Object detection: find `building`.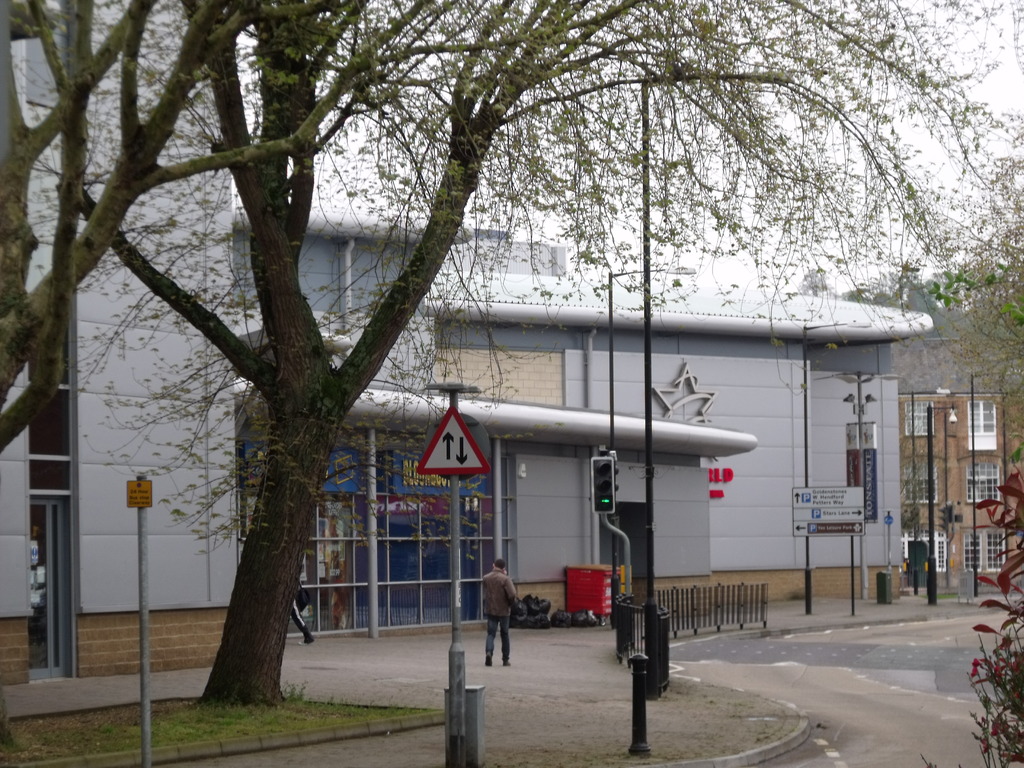
900,388,1023,589.
